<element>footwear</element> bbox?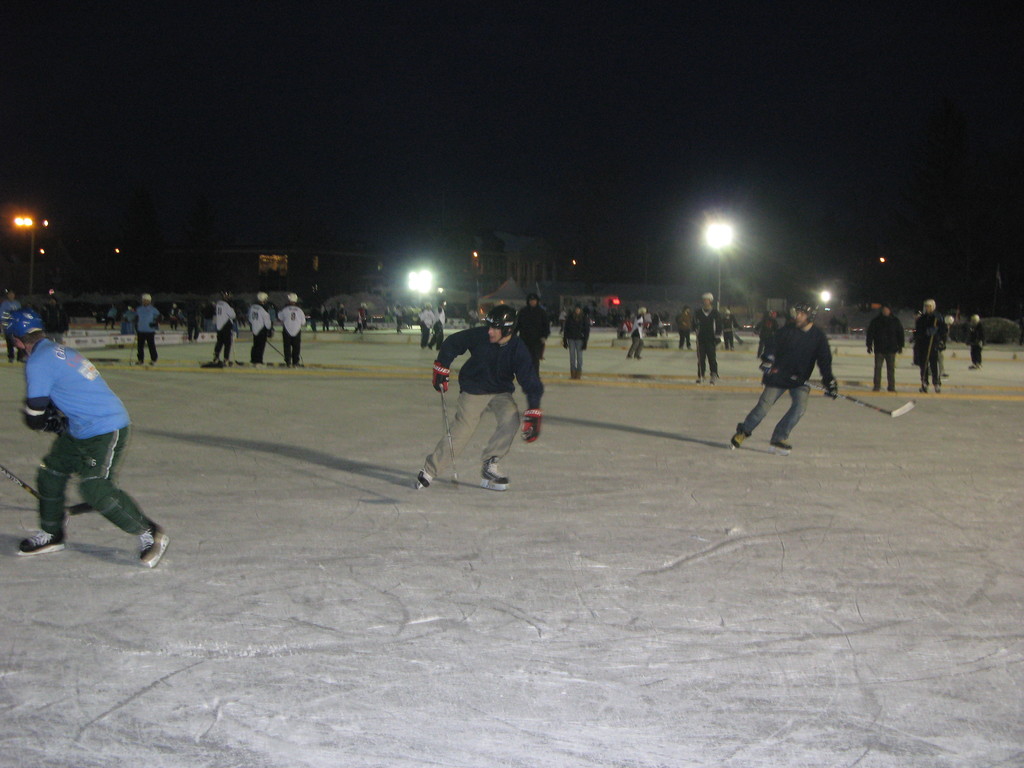
(x1=413, y1=468, x2=430, y2=492)
